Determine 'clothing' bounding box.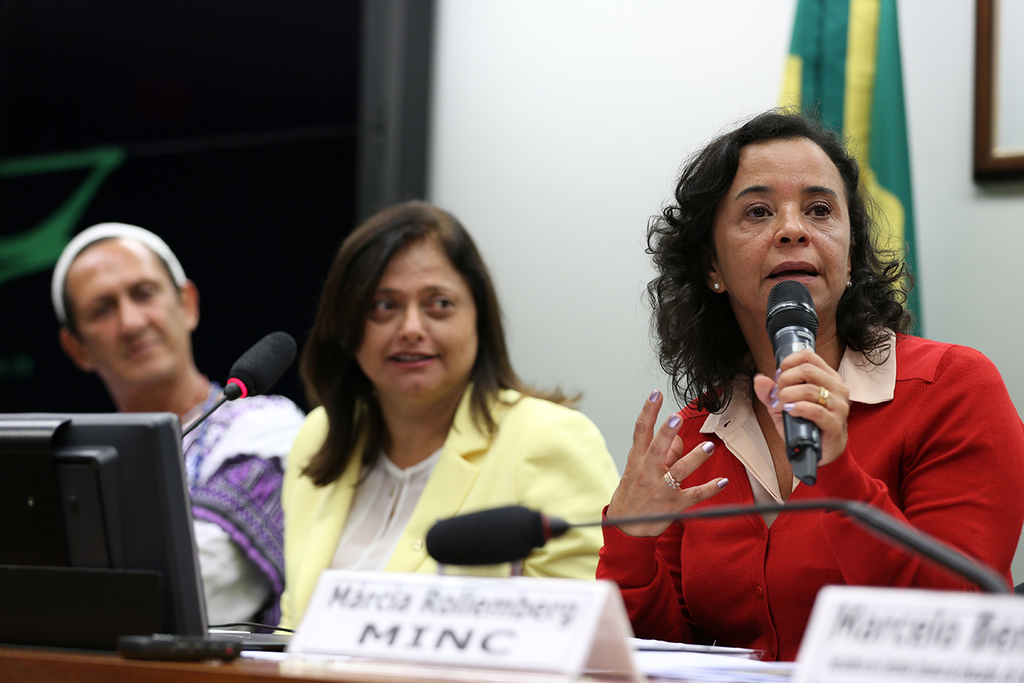
Determined: bbox(167, 383, 312, 617).
